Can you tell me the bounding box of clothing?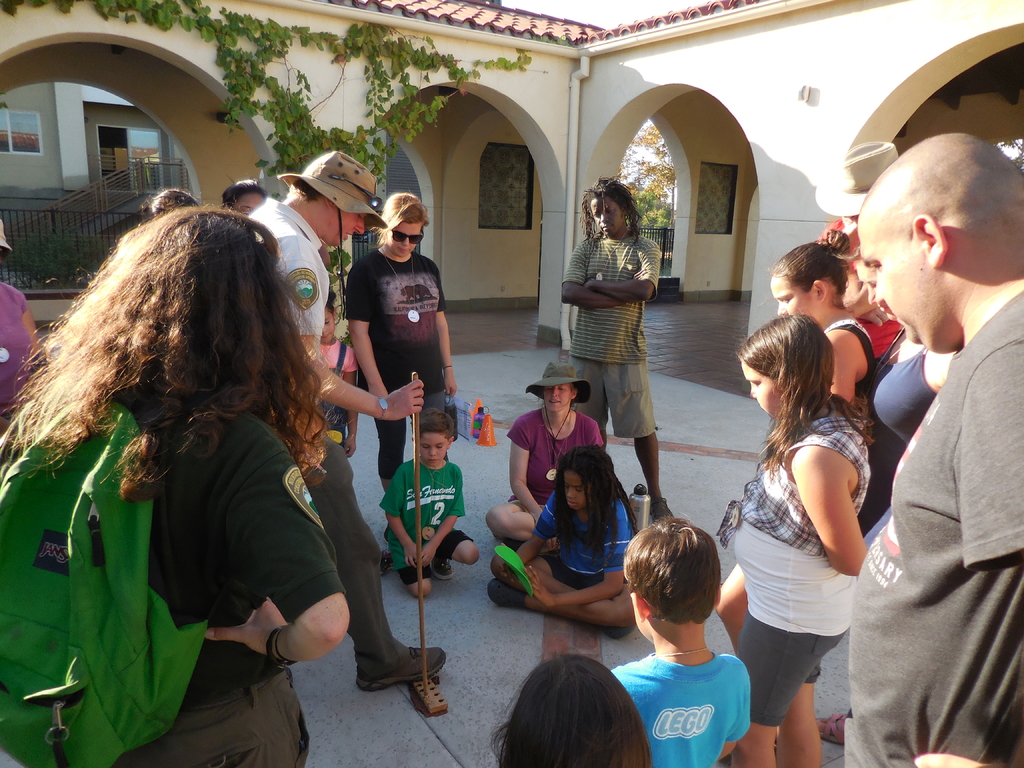
bbox=(838, 282, 1023, 767).
